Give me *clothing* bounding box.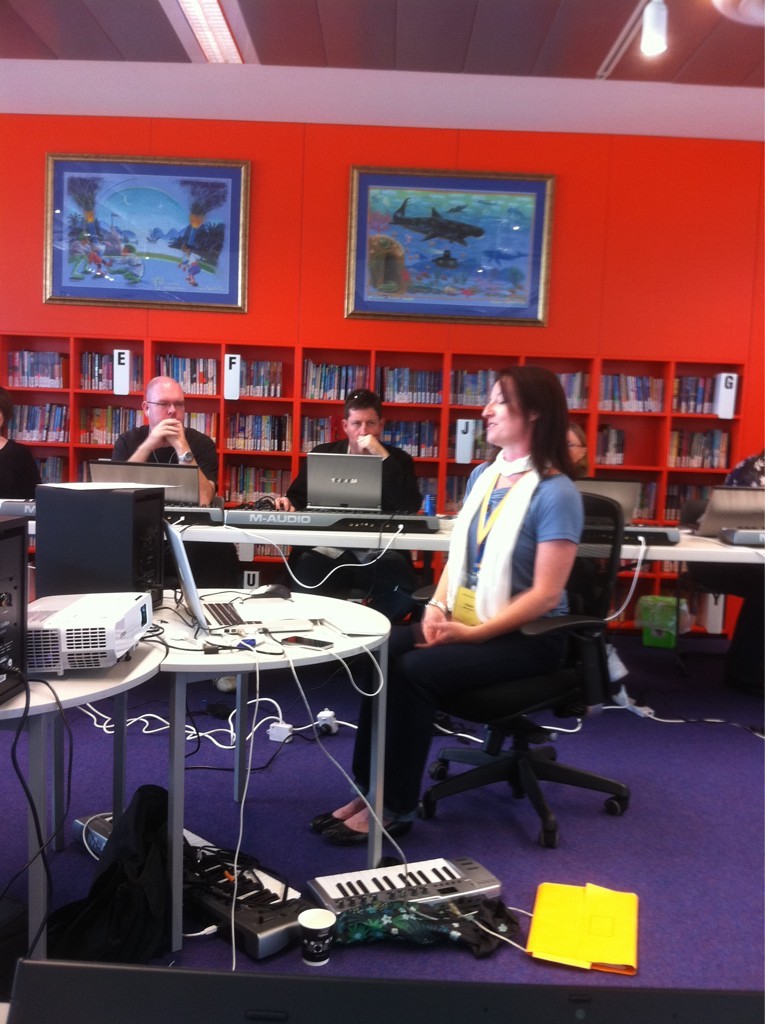
BBox(112, 420, 222, 521).
